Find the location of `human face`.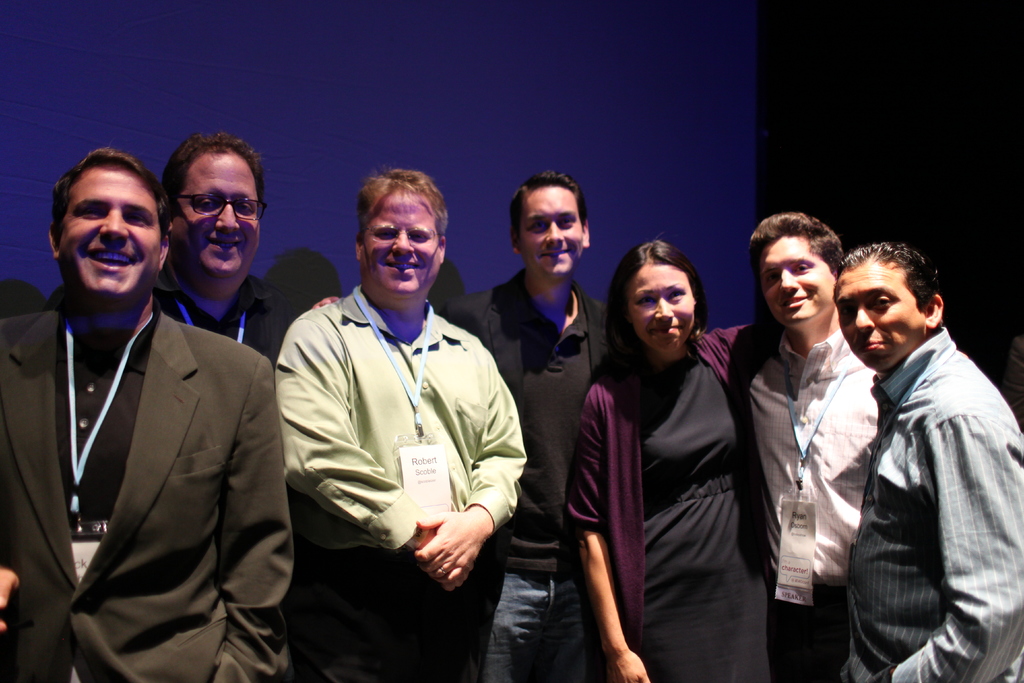
Location: rect(58, 168, 159, 309).
